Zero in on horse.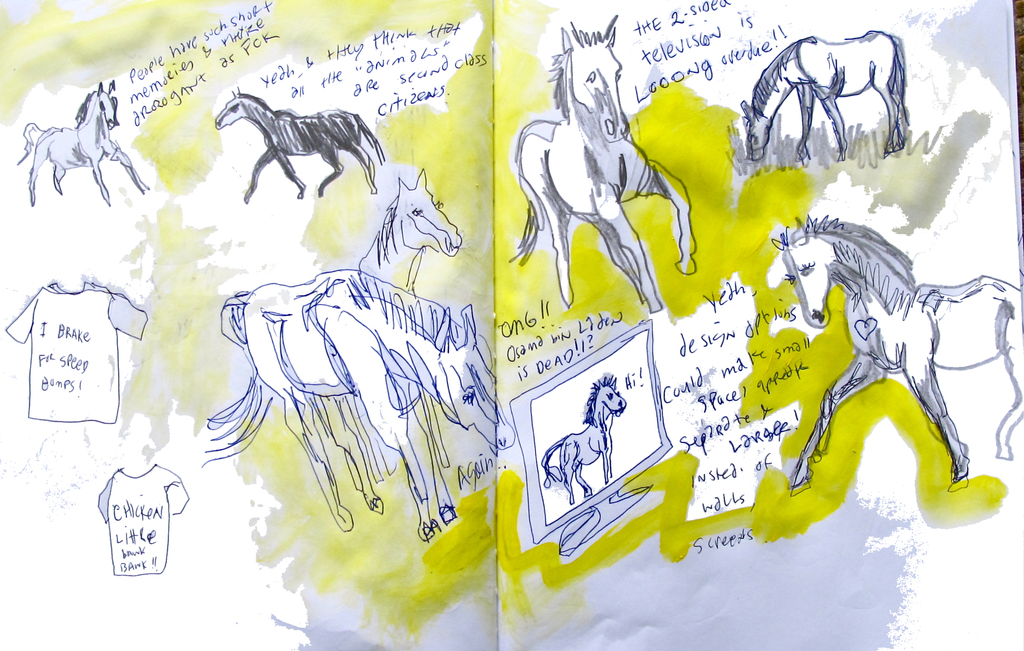
Zeroed in: pyautogui.locateOnScreen(195, 167, 465, 529).
